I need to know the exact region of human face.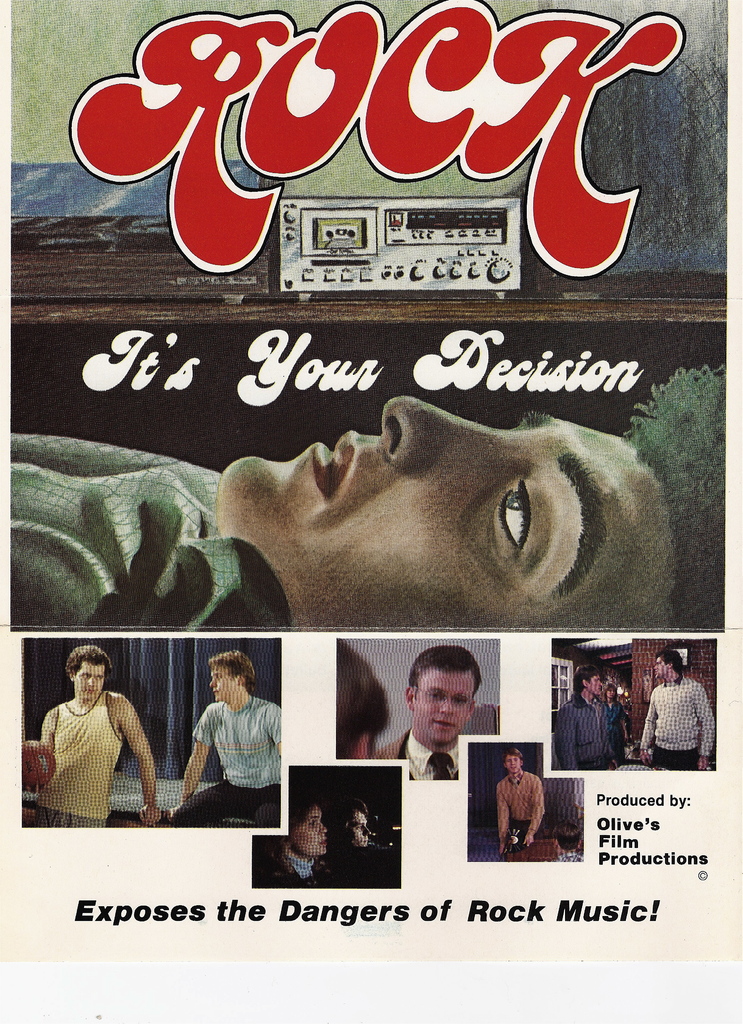
Region: (211, 664, 238, 703).
